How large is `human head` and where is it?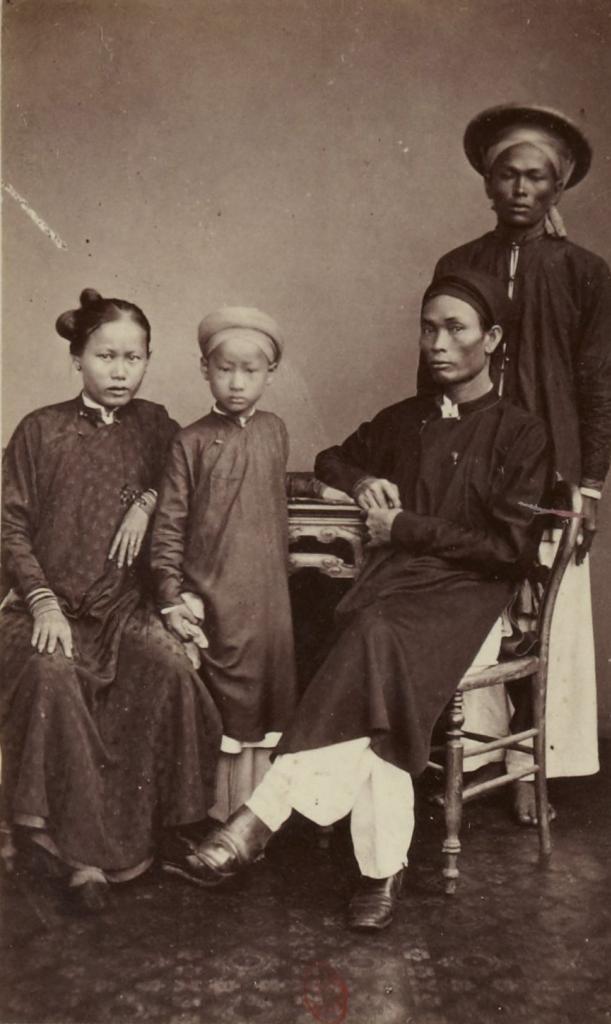
Bounding box: 471:99:595:226.
